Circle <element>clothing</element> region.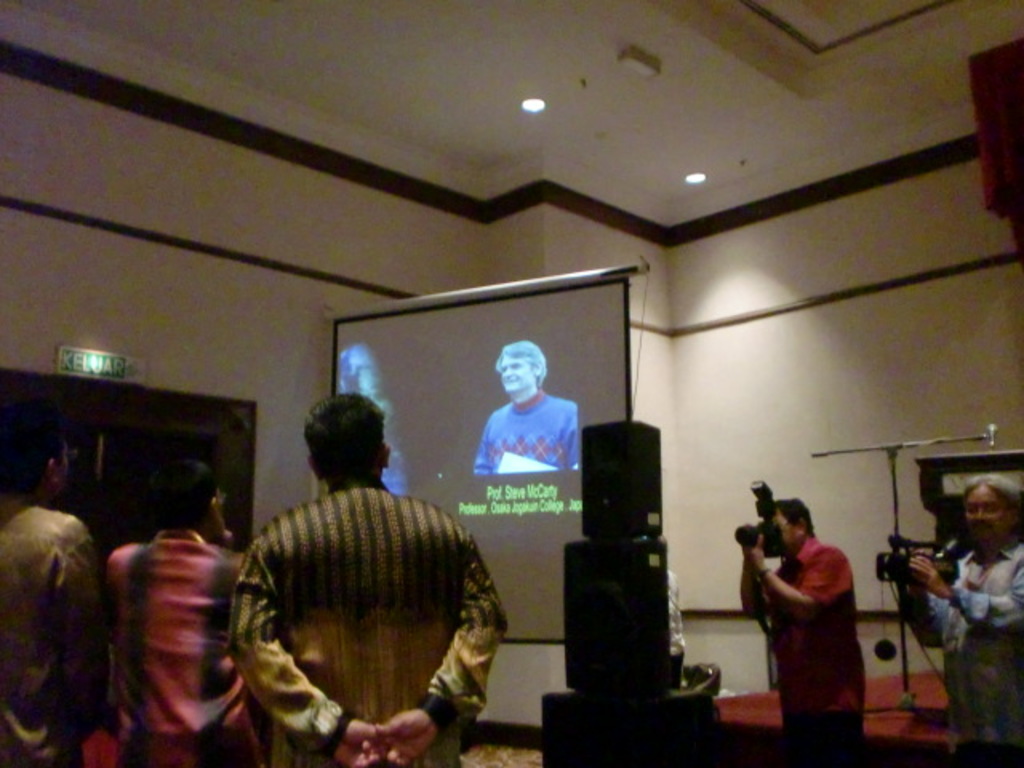
Region: BBox(917, 538, 1022, 766).
